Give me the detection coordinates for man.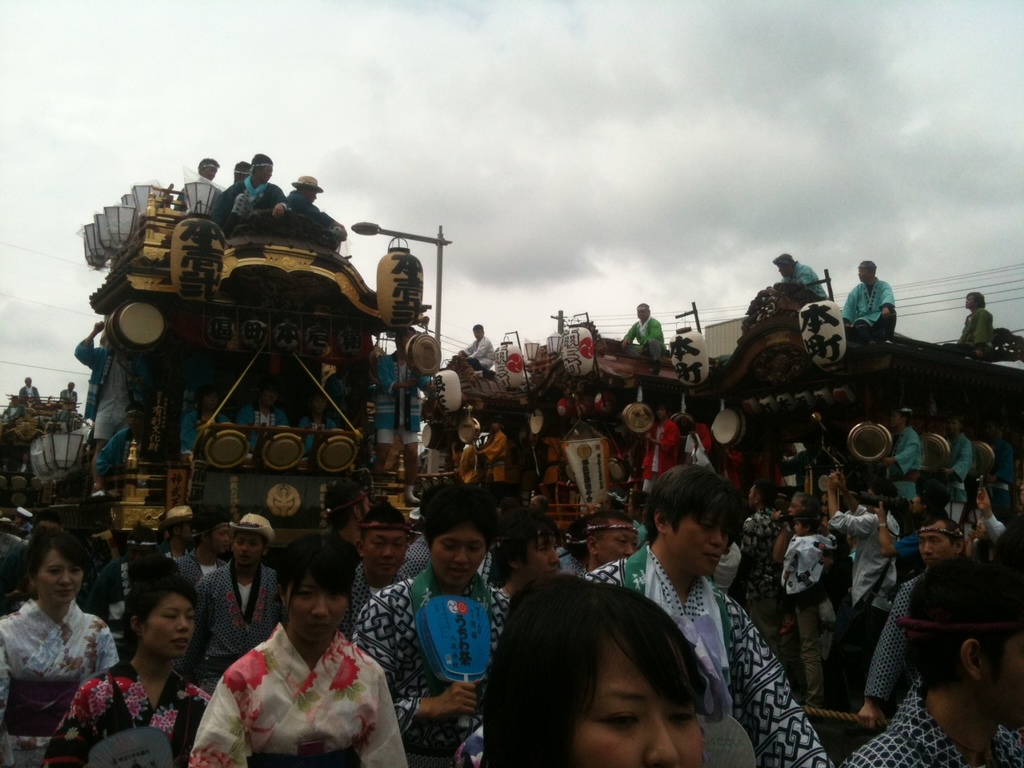
3/396/28/422.
